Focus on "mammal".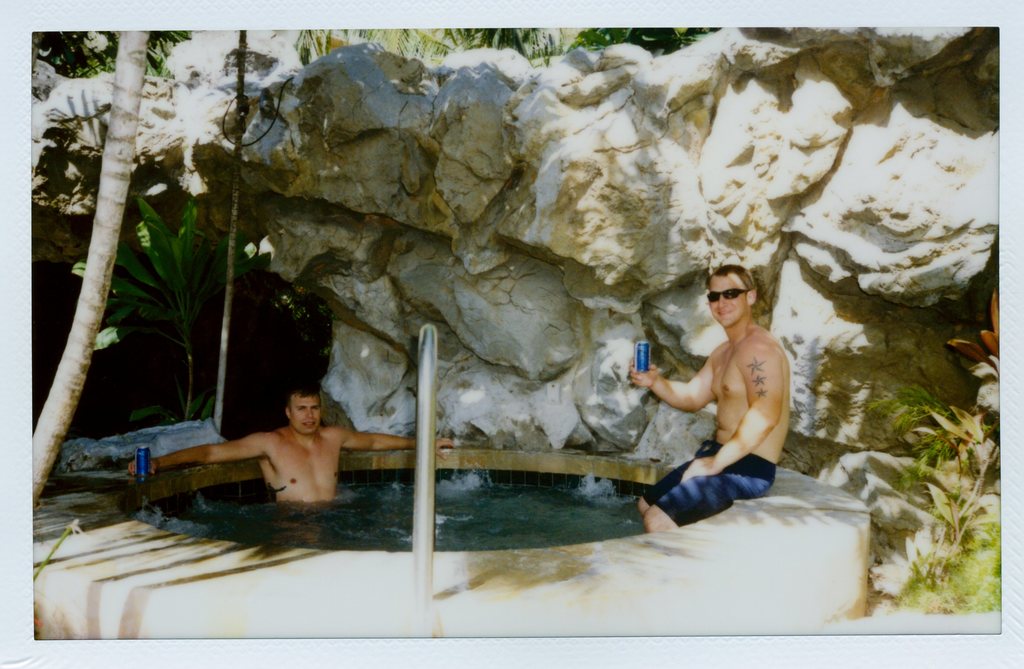
Focused at bbox=[129, 384, 455, 506].
